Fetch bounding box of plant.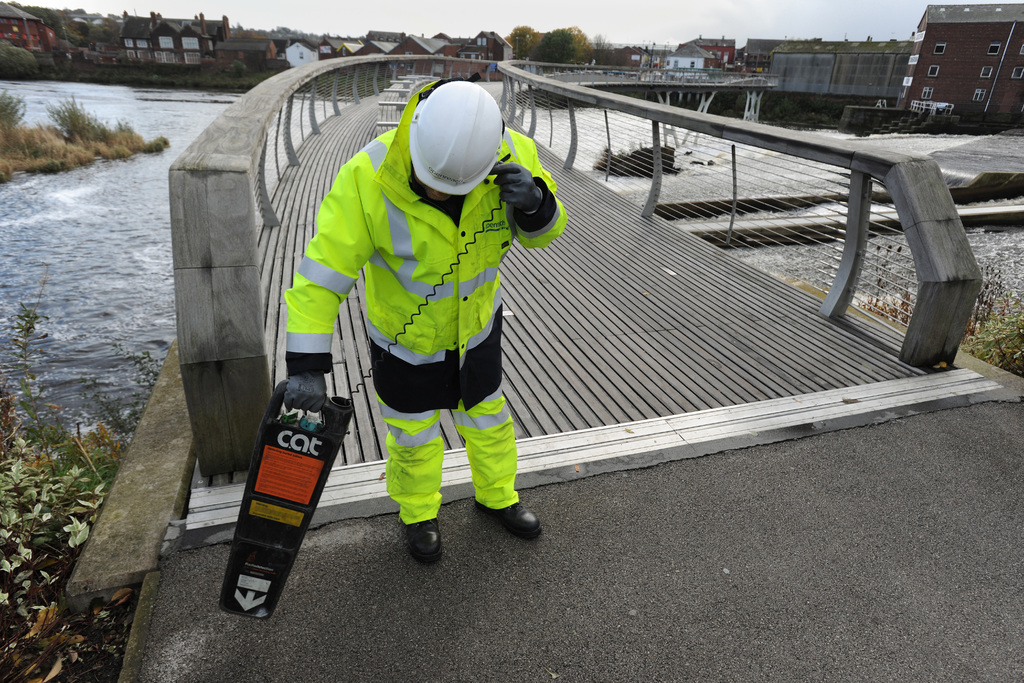
Bbox: [left=961, top=287, right=1023, bottom=374].
